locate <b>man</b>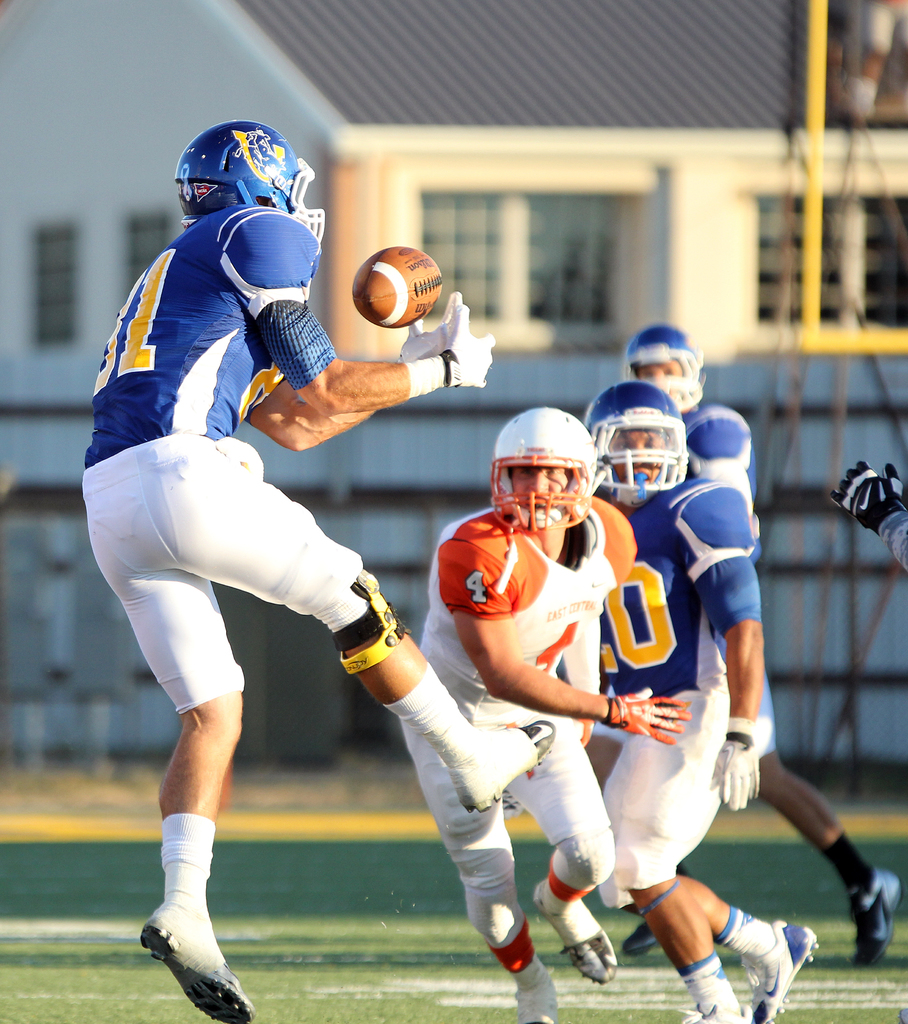
bbox(399, 405, 691, 1023)
